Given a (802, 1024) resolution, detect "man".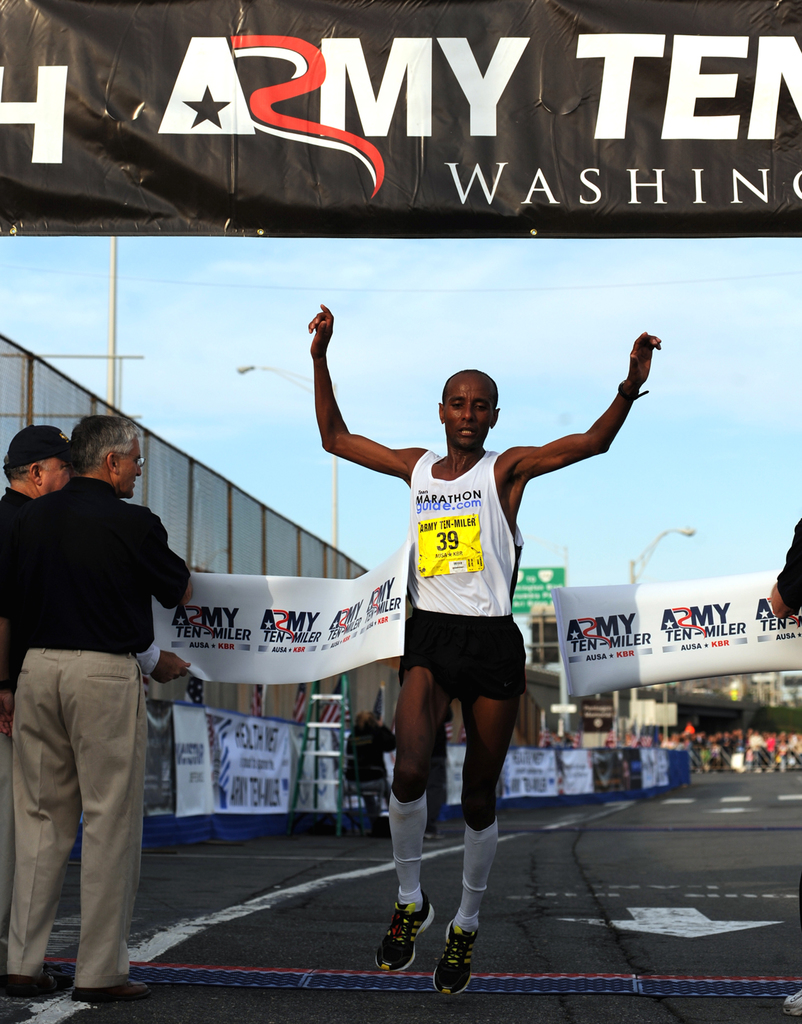
(x1=7, y1=373, x2=193, y2=1023).
